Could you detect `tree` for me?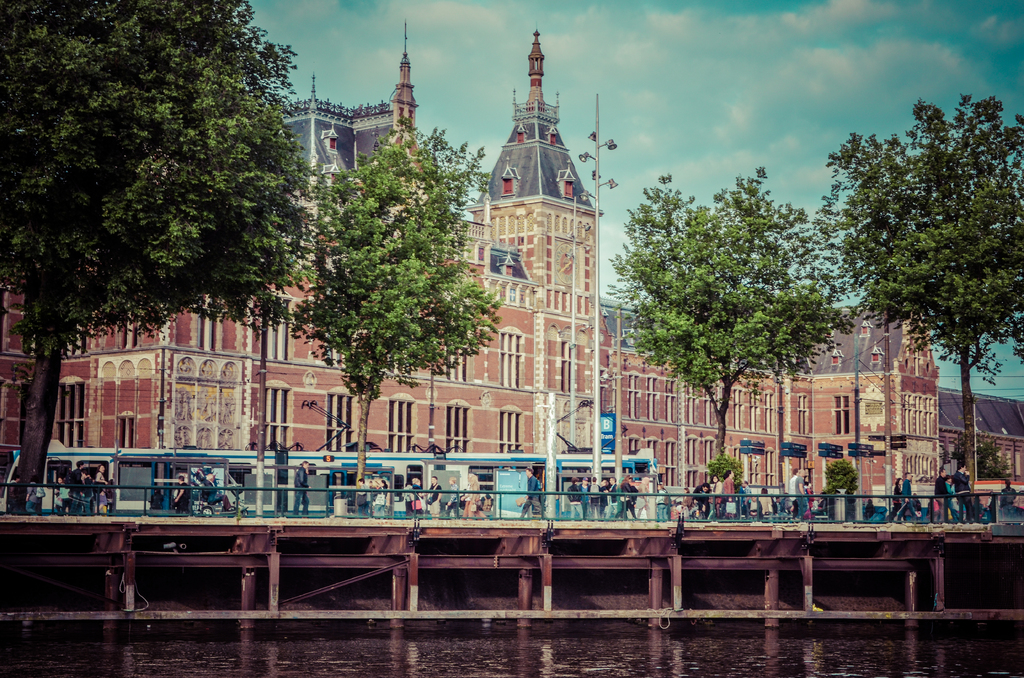
Detection result: rect(627, 159, 842, 458).
